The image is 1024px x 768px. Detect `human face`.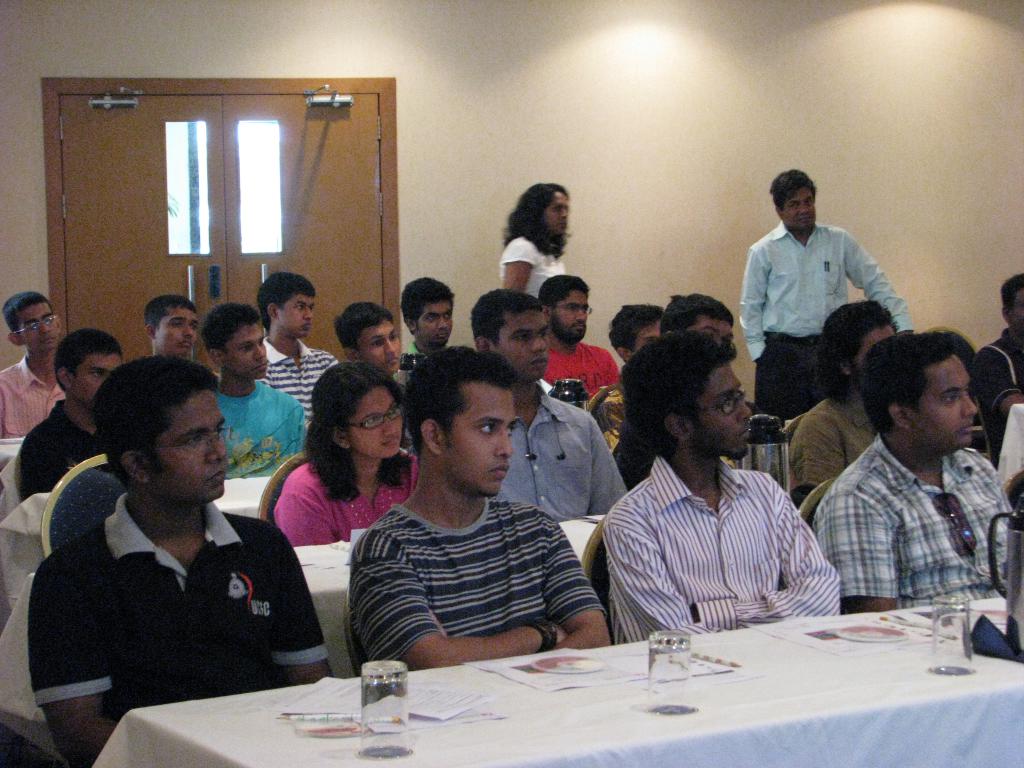
Detection: (280, 297, 324, 340).
